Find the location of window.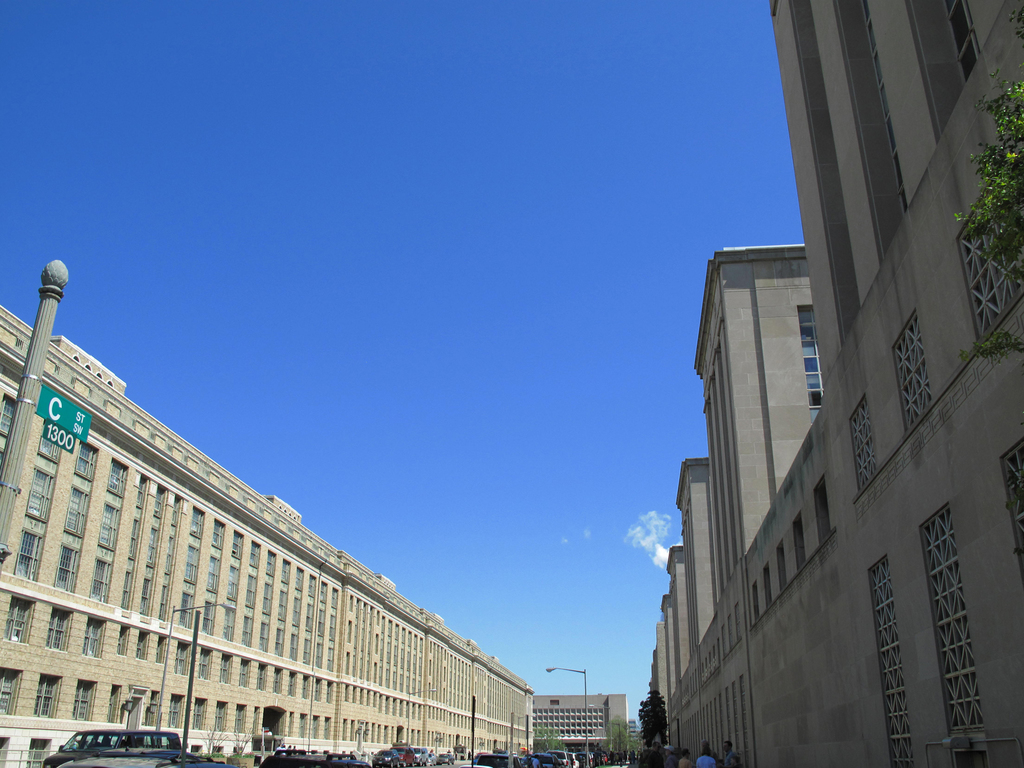
Location: {"x1": 888, "y1": 324, "x2": 941, "y2": 435}.
